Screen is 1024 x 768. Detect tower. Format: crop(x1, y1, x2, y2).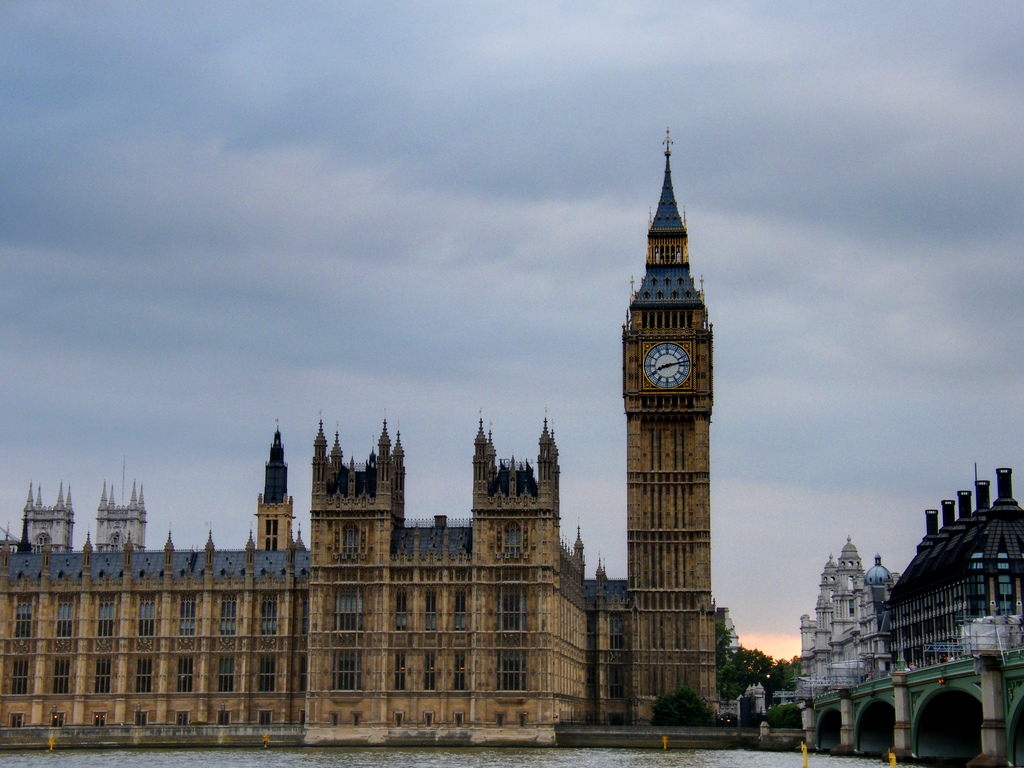
crop(875, 465, 1023, 669).
